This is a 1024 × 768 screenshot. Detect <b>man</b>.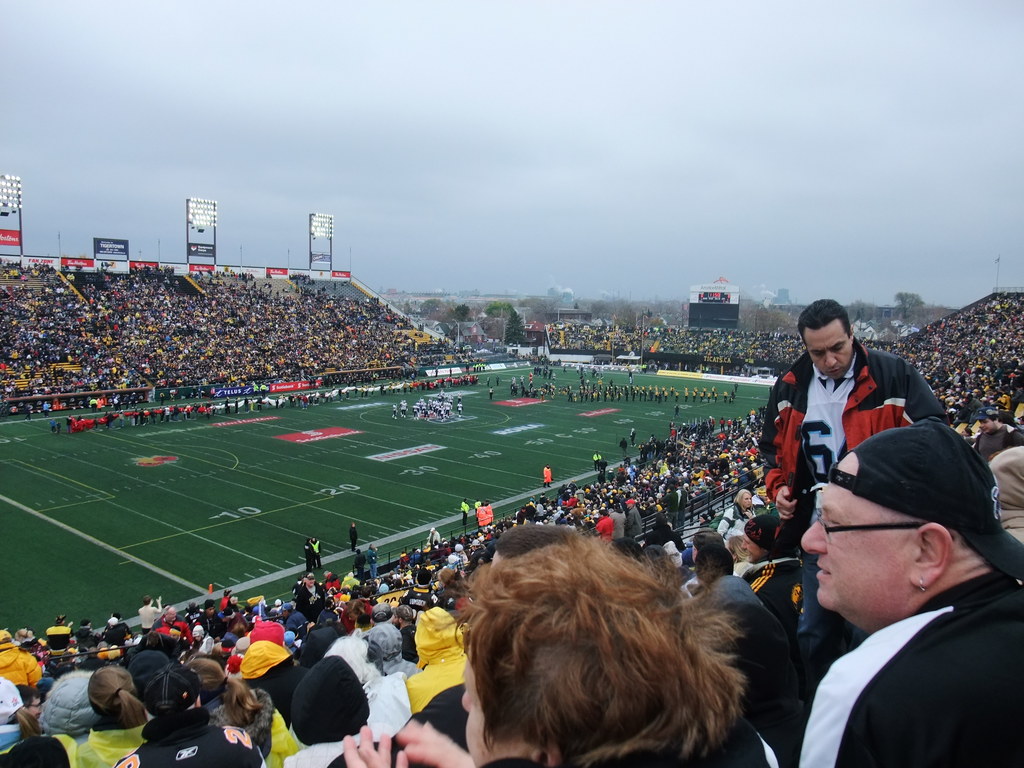
768/299/945/632.
